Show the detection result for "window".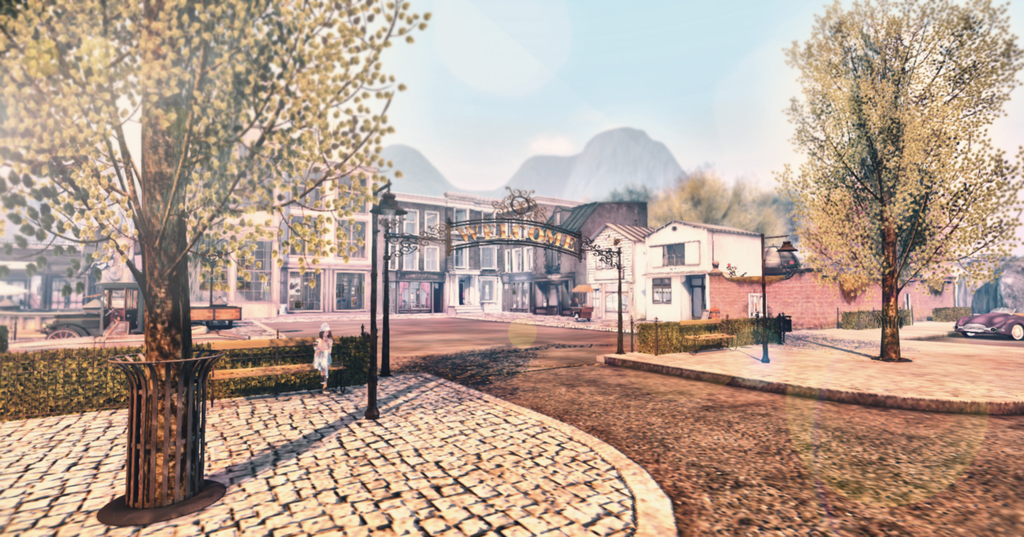
bbox=[512, 248, 521, 273].
